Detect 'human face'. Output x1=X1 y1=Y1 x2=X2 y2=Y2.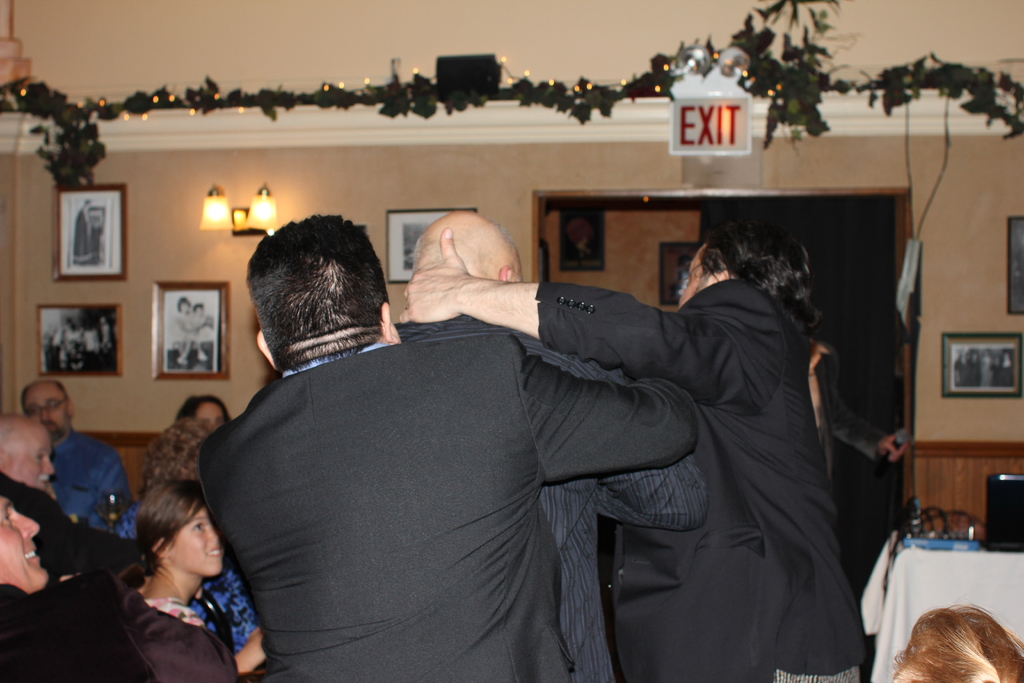
x1=3 y1=436 x2=52 y2=492.
